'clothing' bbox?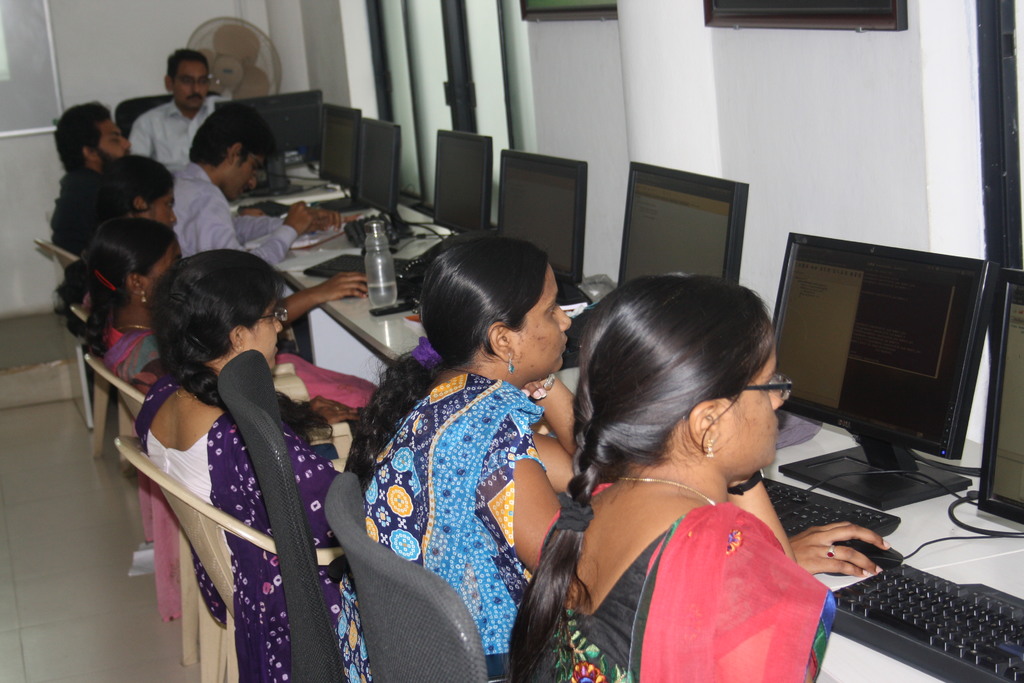
rect(52, 163, 95, 241)
